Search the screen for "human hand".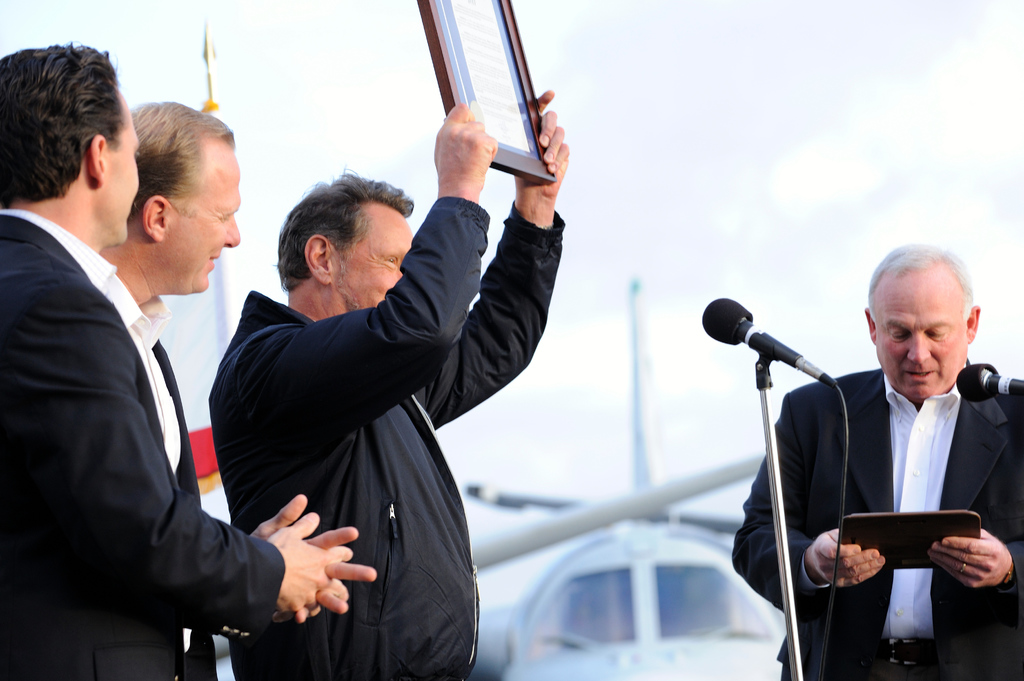
Found at <region>929, 521, 1009, 589</region>.
